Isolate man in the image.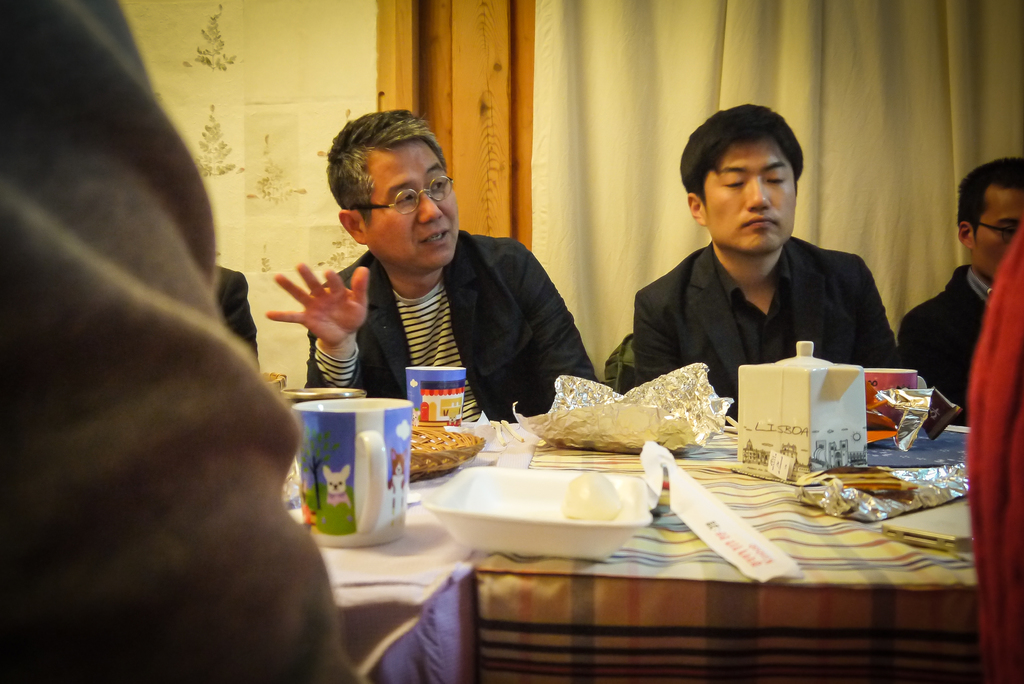
Isolated region: 631,104,957,436.
